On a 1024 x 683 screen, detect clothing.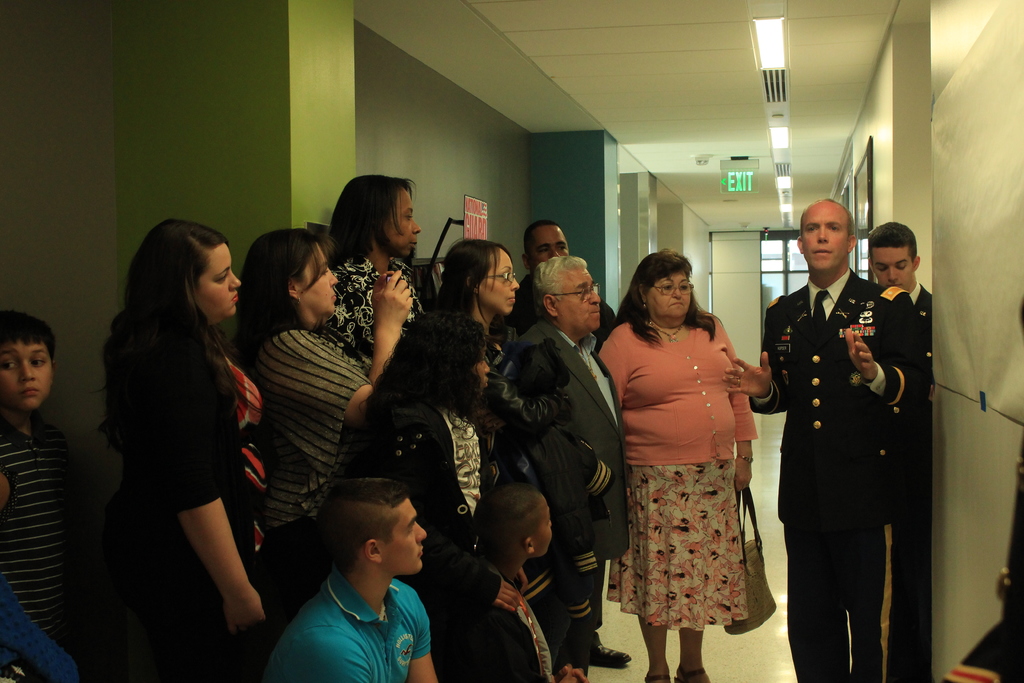
[81, 343, 264, 682].
